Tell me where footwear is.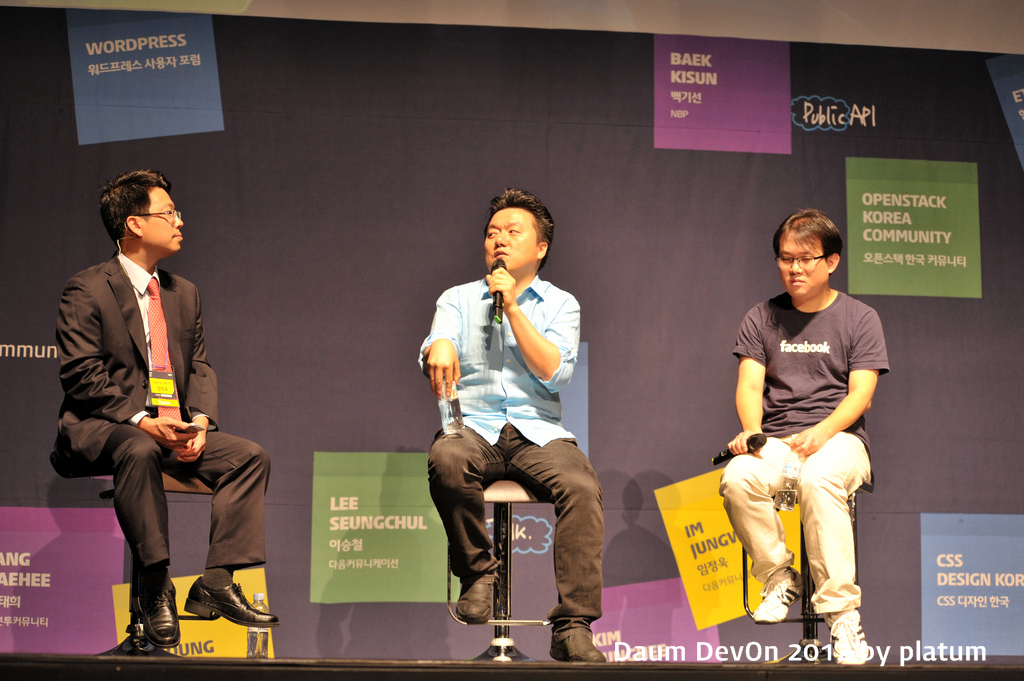
footwear is at [110,576,170,666].
